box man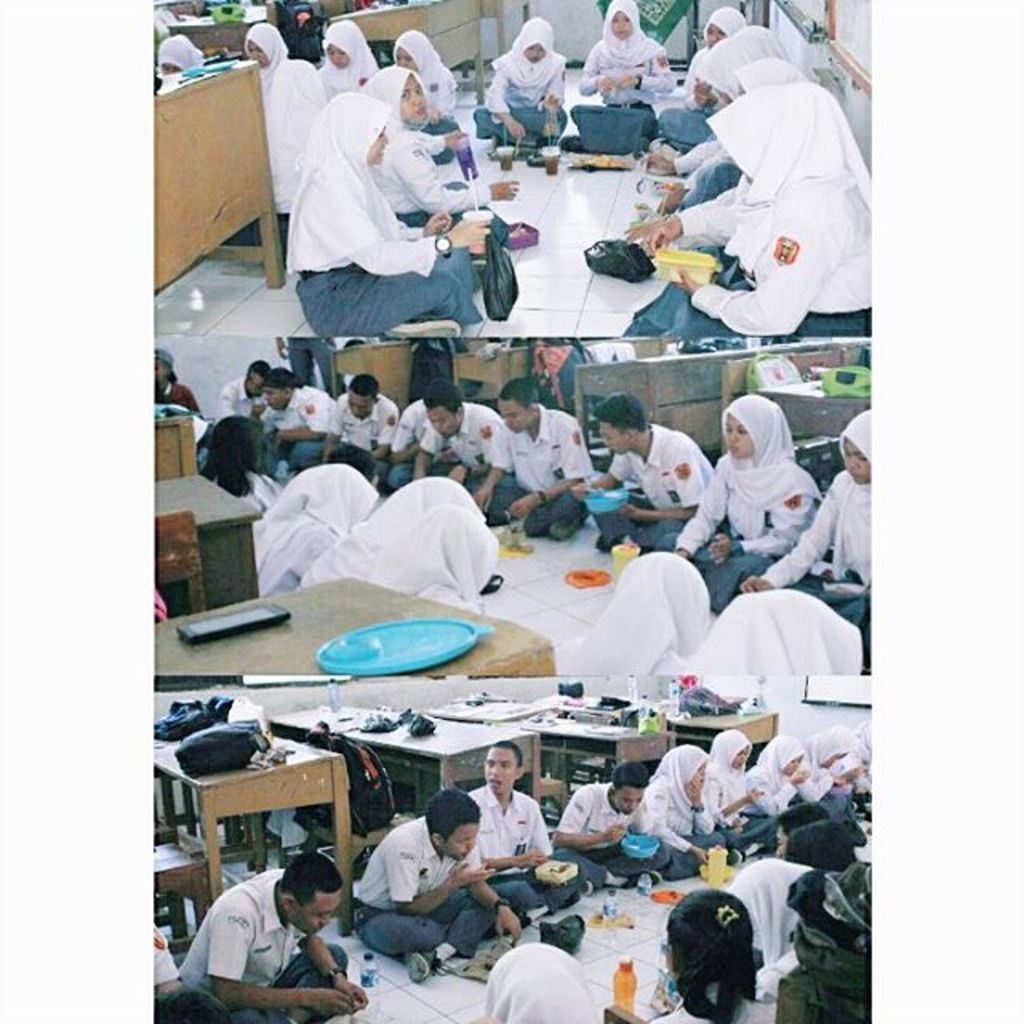
bbox=[472, 741, 582, 922]
